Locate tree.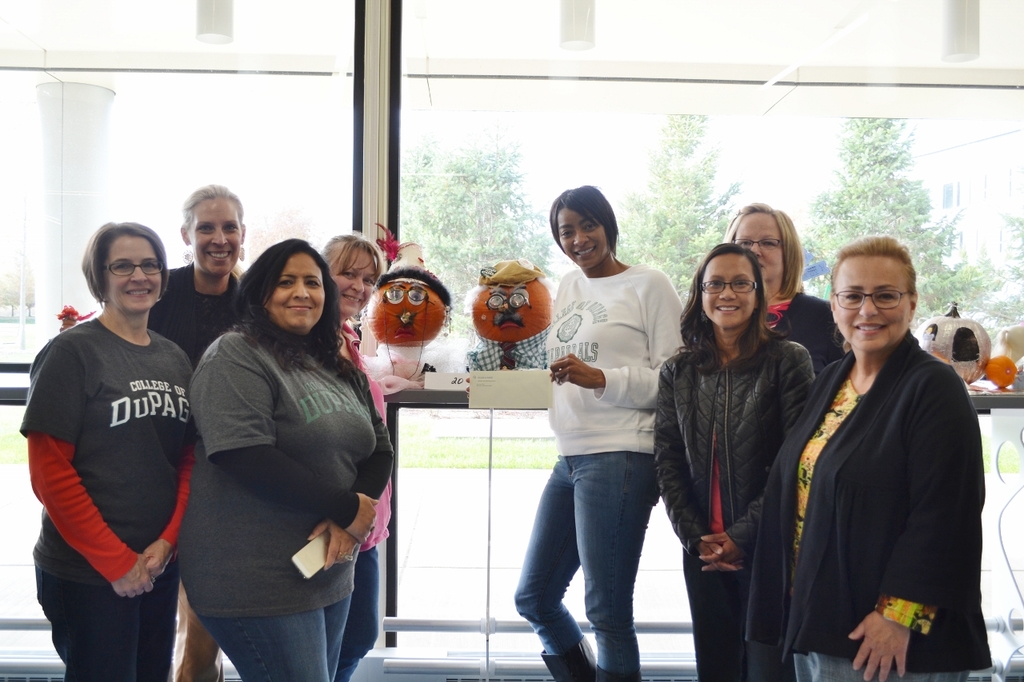
Bounding box: box(394, 130, 547, 338).
